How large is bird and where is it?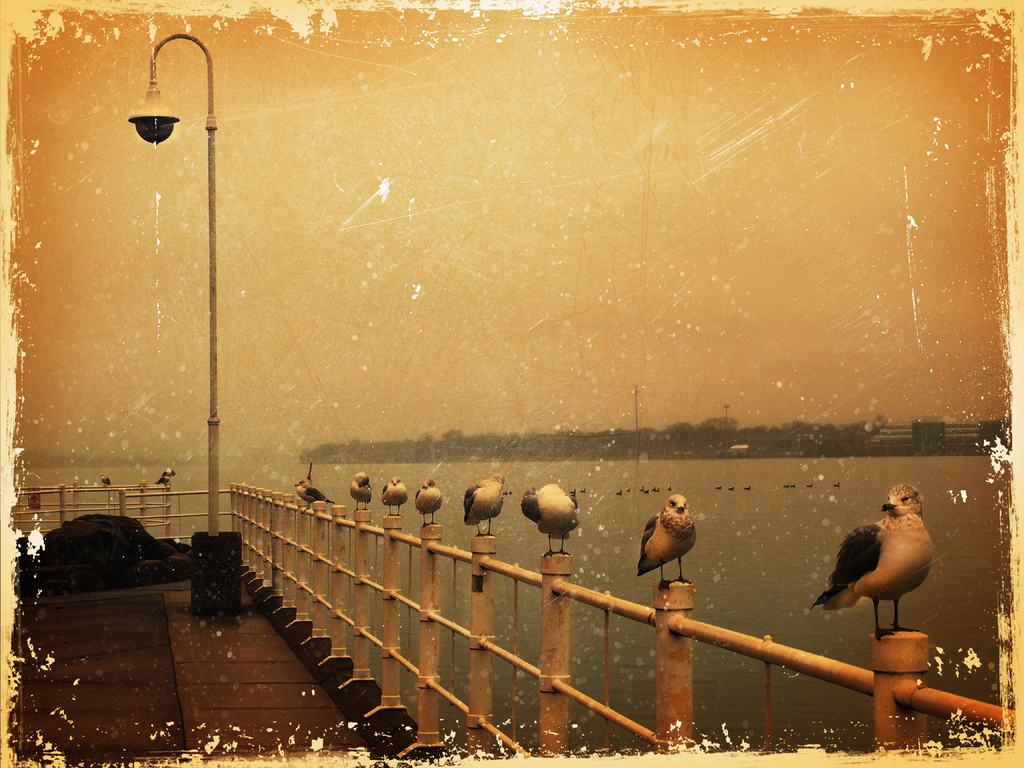
Bounding box: <region>293, 479, 334, 511</region>.
